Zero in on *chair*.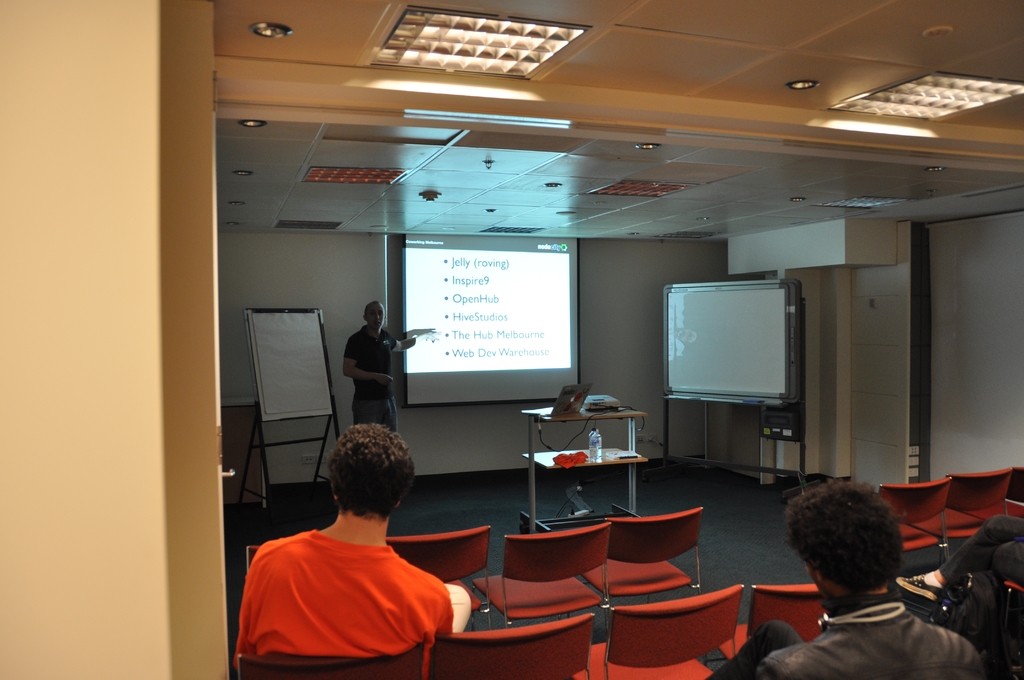
Zeroed in: {"left": 873, "top": 477, "right": 954, "bottom": 566}.
